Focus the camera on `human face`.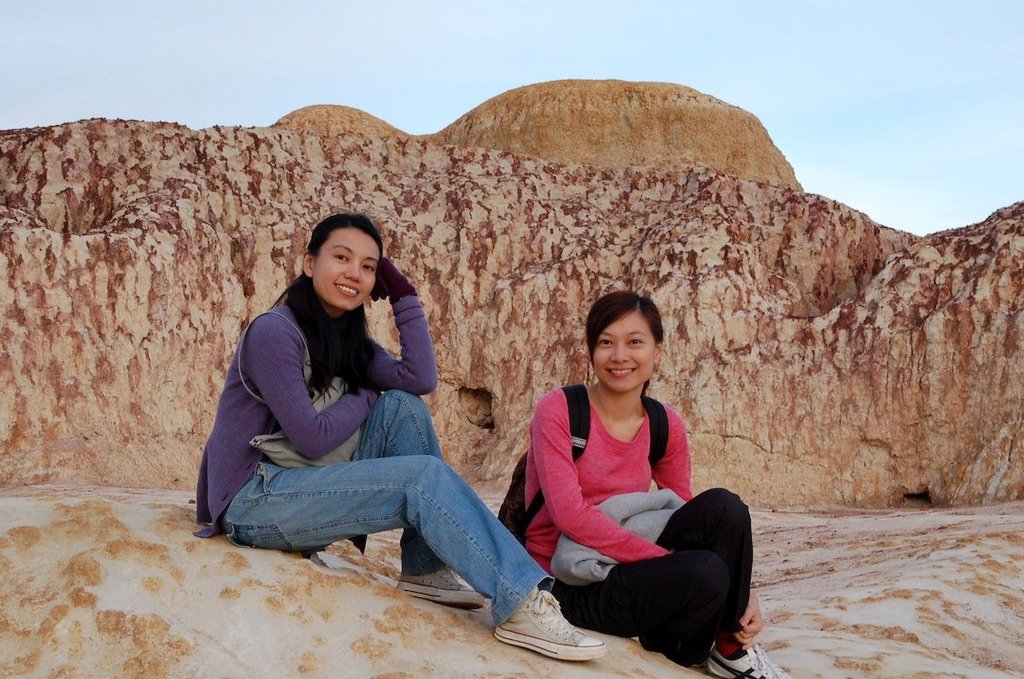
Focus region: 588,310,655,391.
